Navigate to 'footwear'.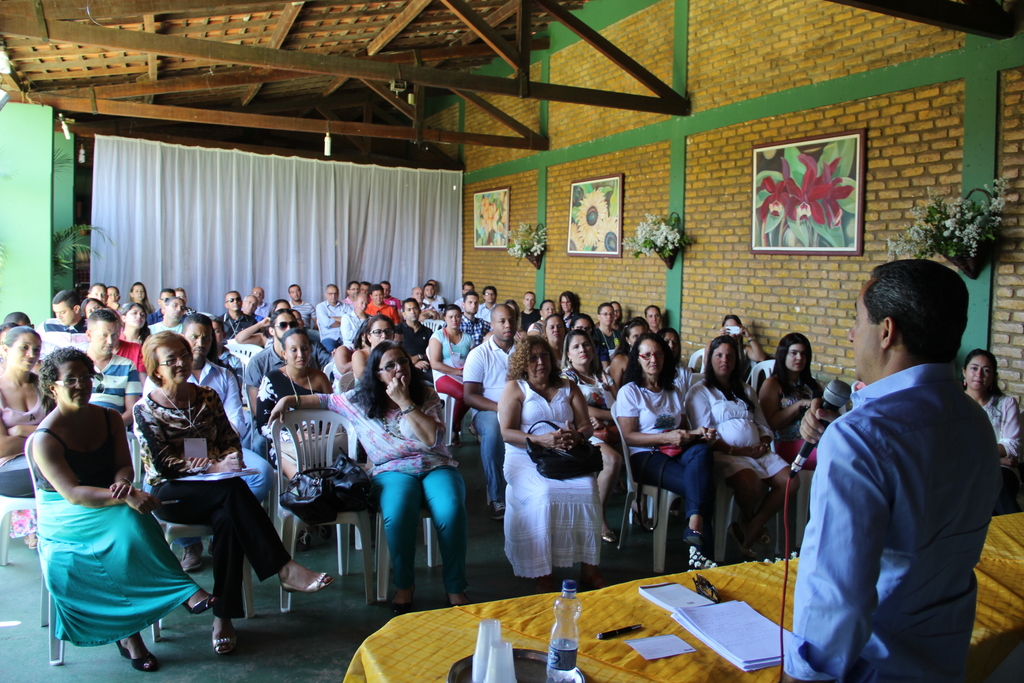
Navigation target: Rect(120, 641, 162, 671).
